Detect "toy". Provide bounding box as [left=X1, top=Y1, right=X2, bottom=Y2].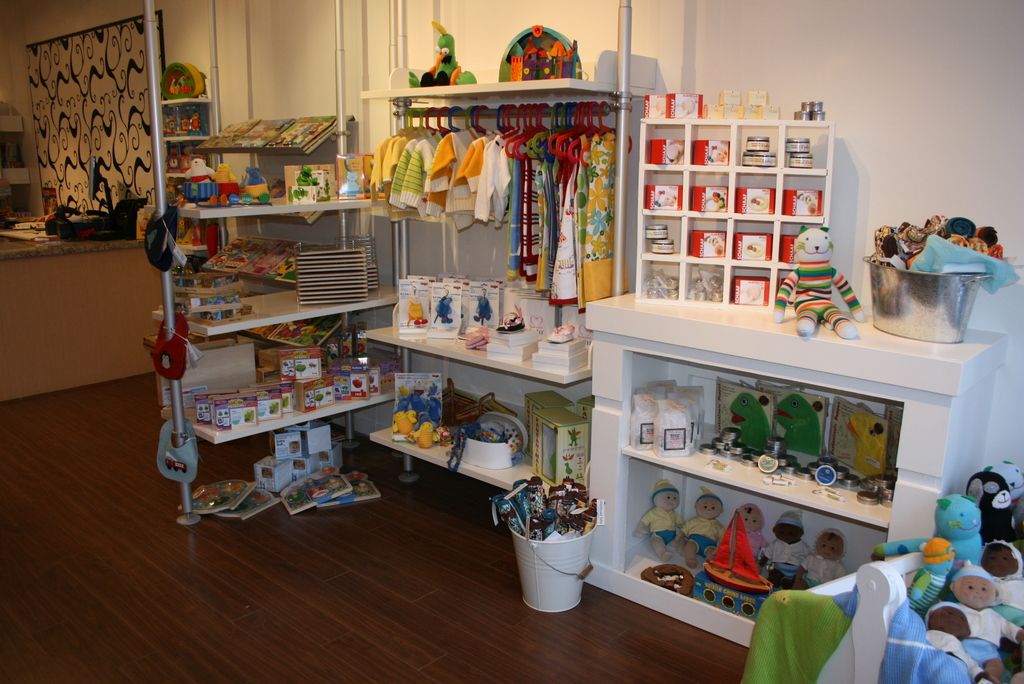
[left=431, top=296, right=452, bottom=322].
